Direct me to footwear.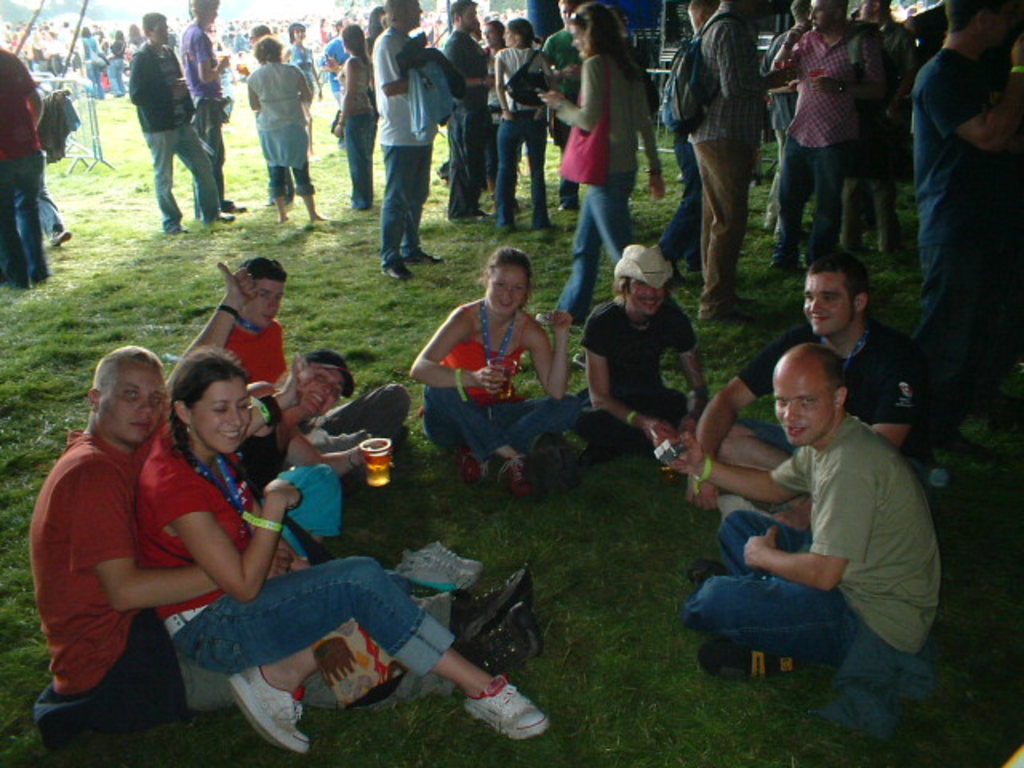
Direction: 691 634 829 691.
